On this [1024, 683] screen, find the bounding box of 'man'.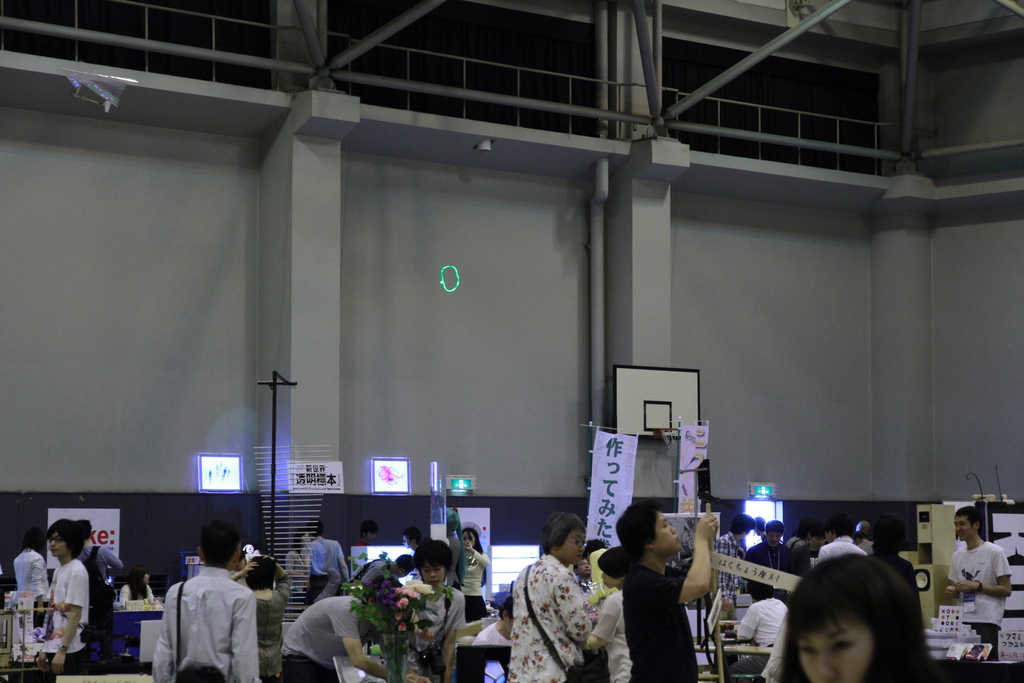
Bounding box: bbox(401, 525, 424, 557).
